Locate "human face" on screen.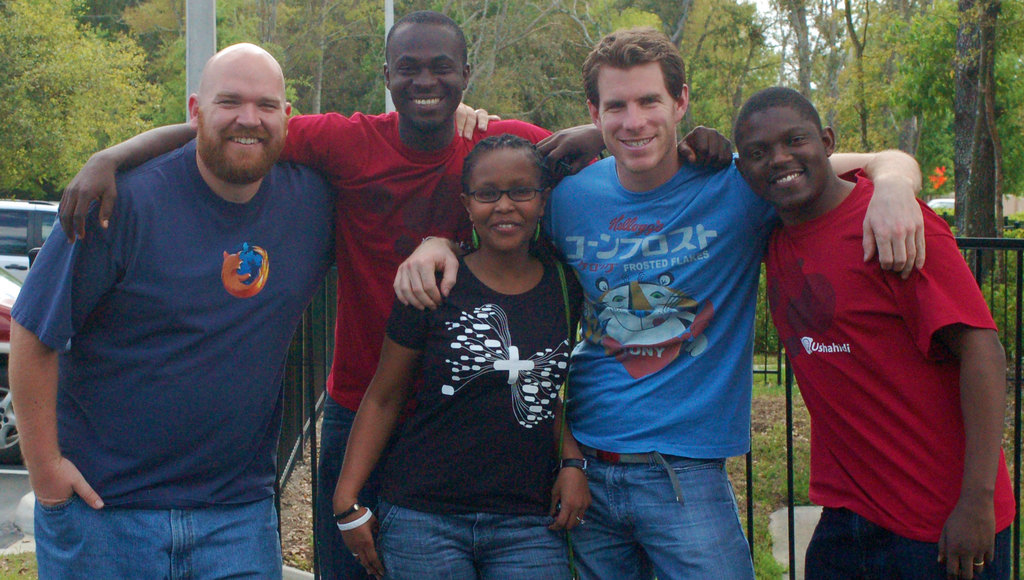
On screen at bbox(464, 153, 540, 250).
